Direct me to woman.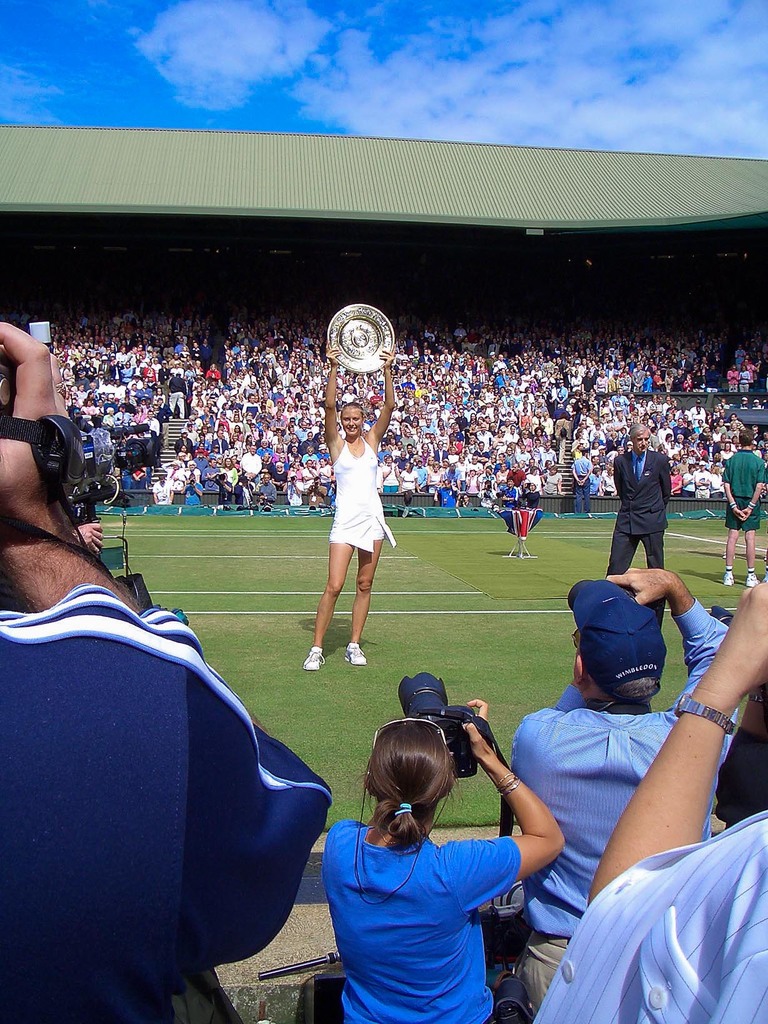
Direction: <region>593, 443, 595, 452</region>.
